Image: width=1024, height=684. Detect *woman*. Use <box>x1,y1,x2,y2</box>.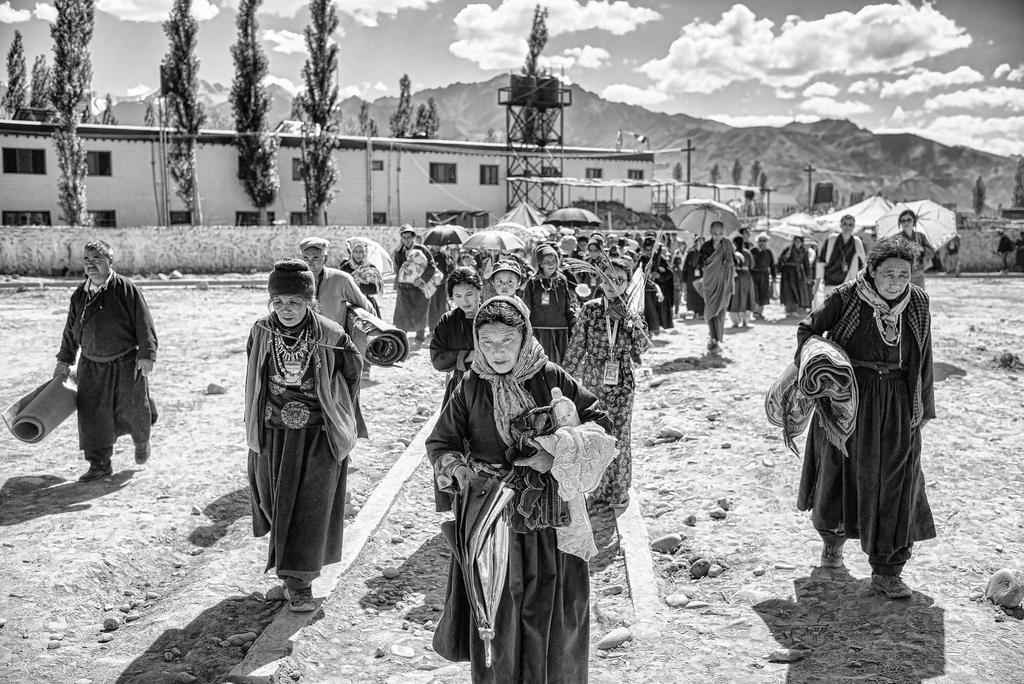
<box>728,235,757,329</box>.
